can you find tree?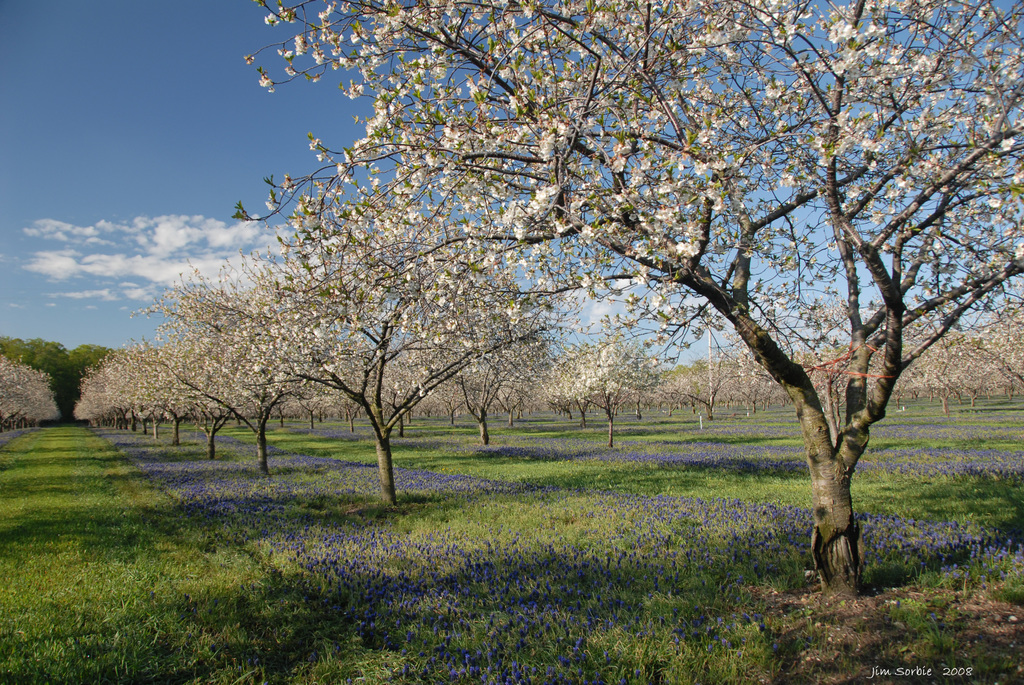
Yes, bounding box: (x1=228, y1=0, x2=1023, y2=598).
